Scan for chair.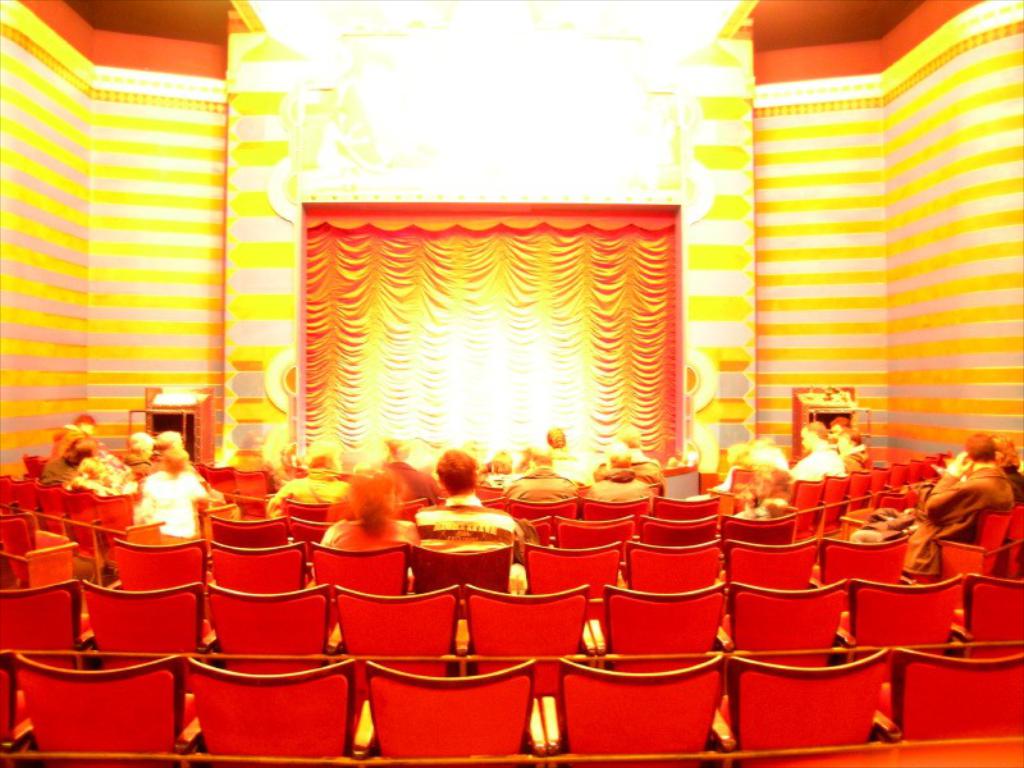
Scan result: box=[205, 511, 291, 544].
